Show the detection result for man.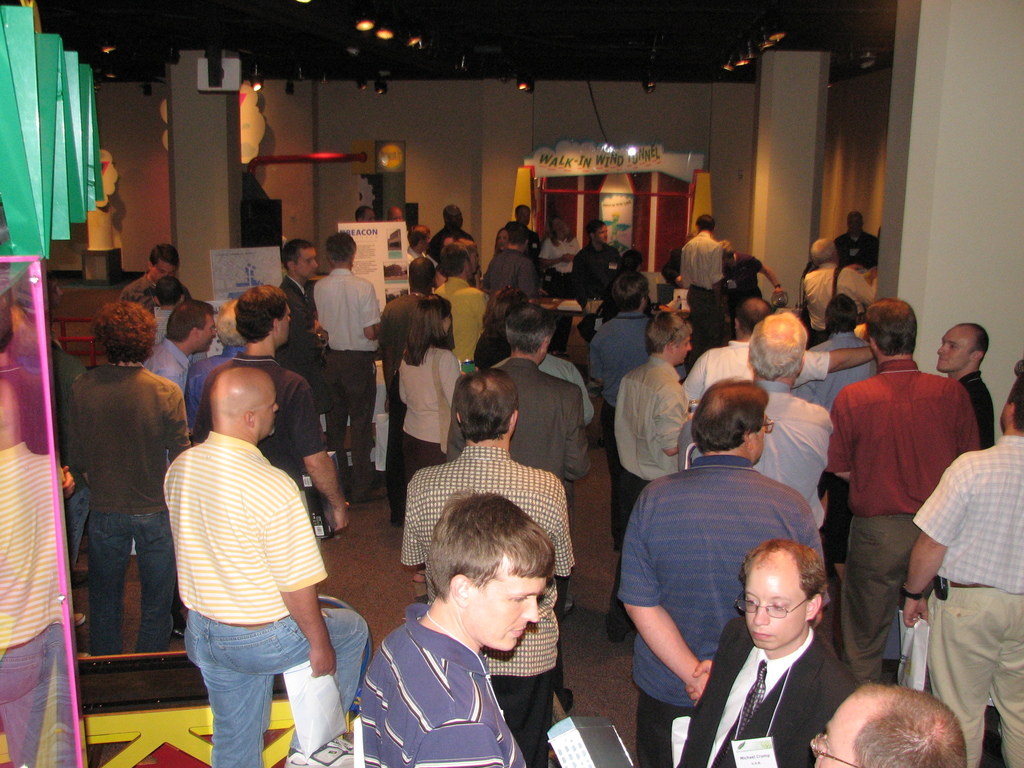
802/239/872/347.
